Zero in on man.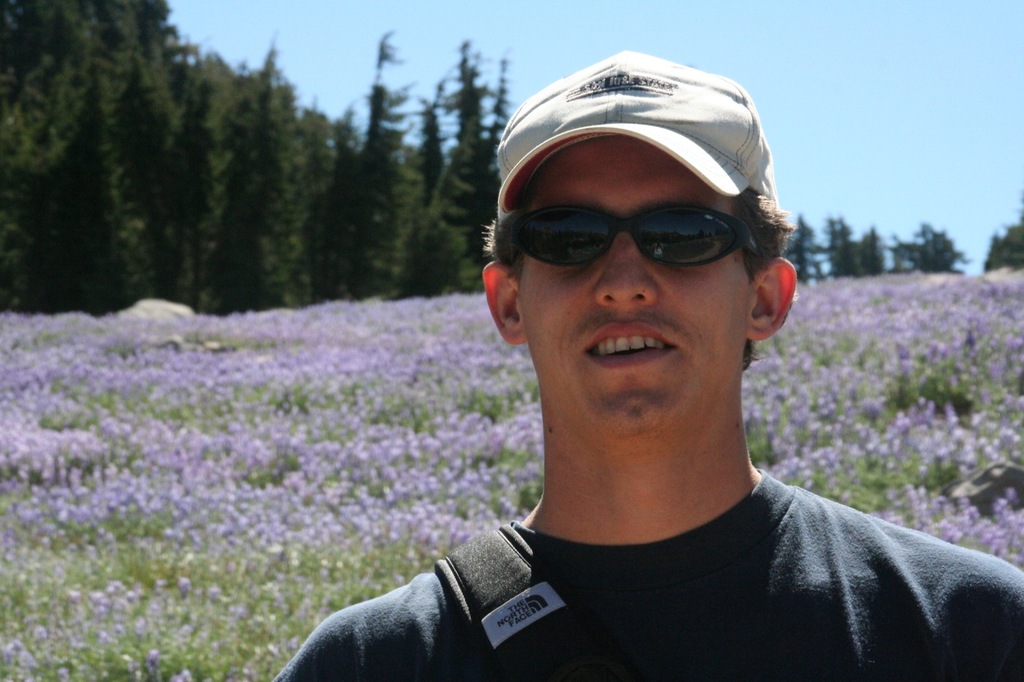
Zeroed in: l=280, t=79, r=1005, b=672.
